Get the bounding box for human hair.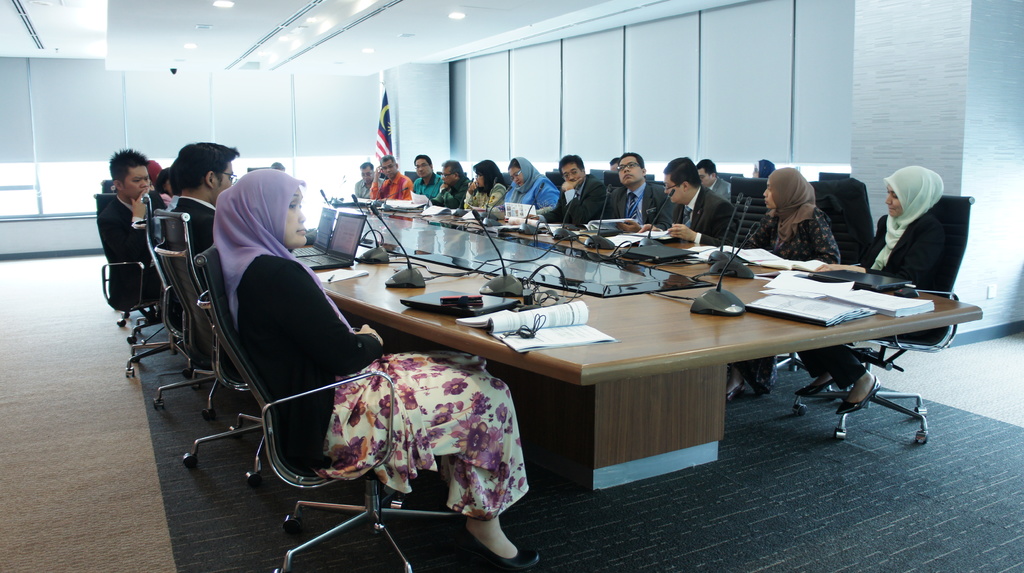
bbox=(663, 156, 703, 188).
